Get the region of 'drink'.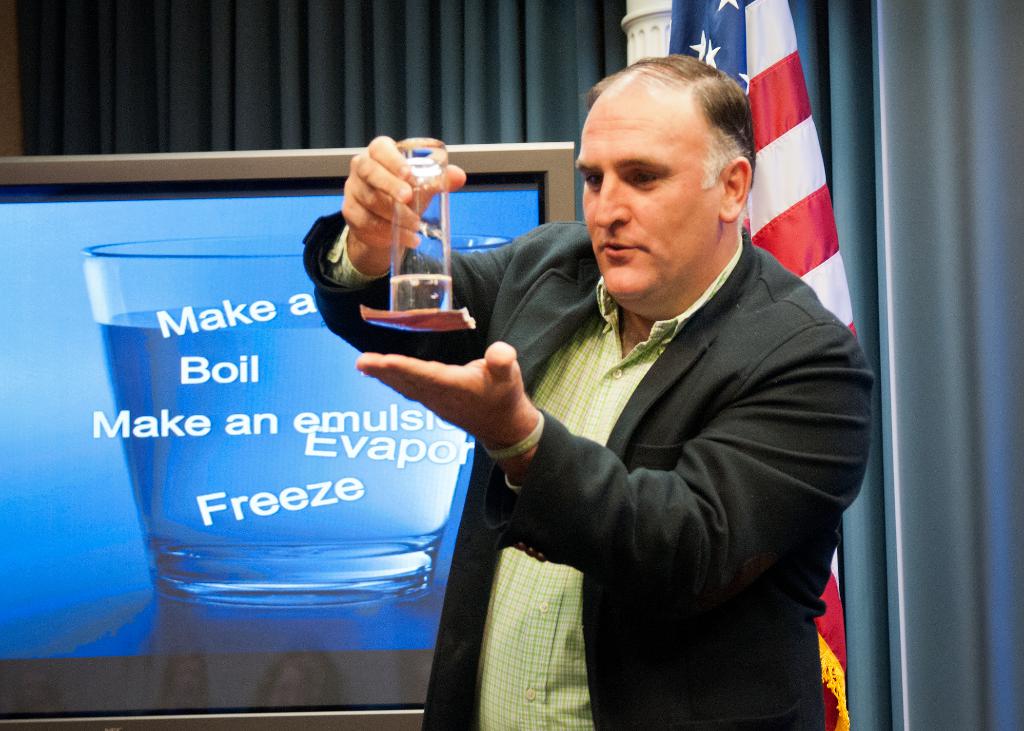
385/271/453/317.
